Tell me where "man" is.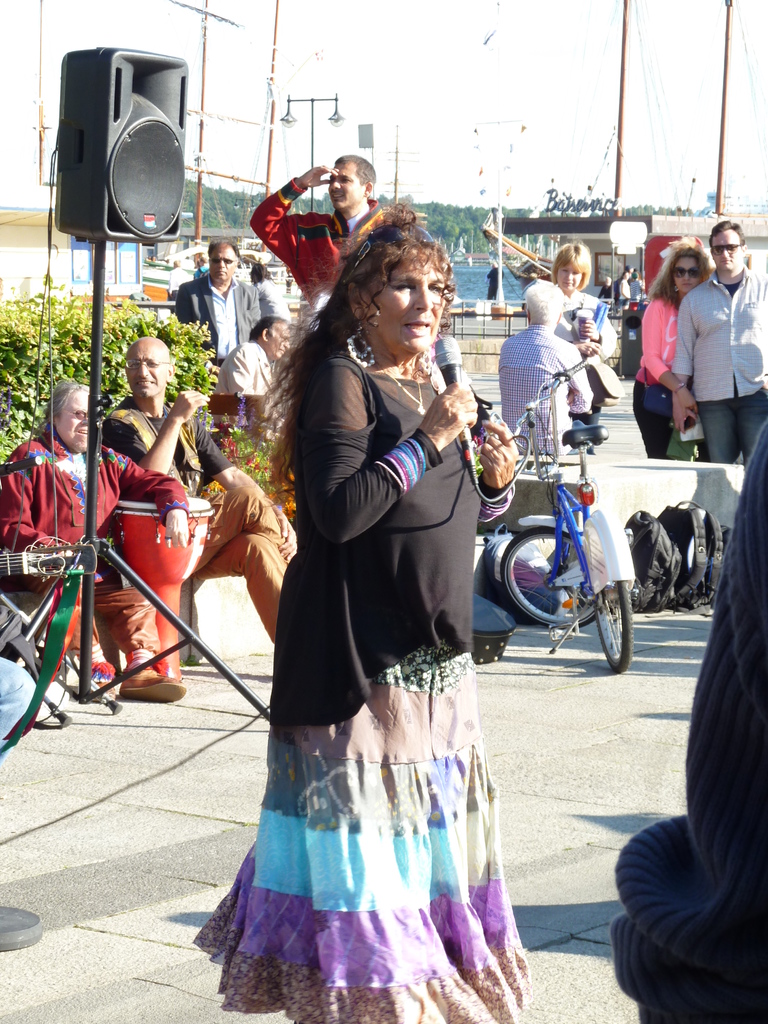
"man" is at 8 374 190 703.
